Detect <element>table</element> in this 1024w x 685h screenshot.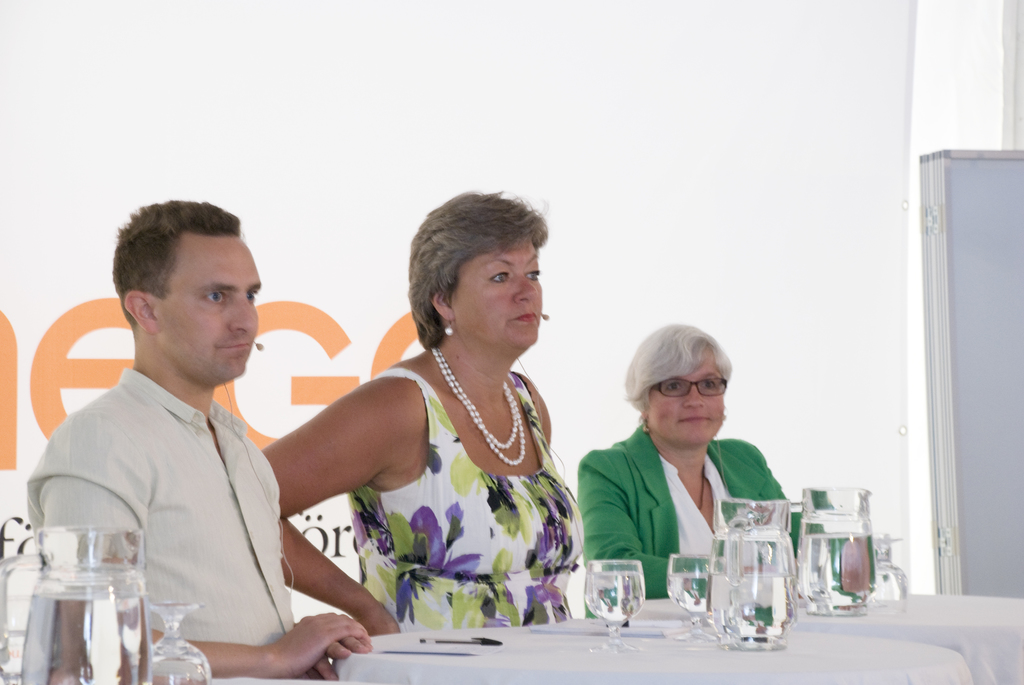
Detection: 333 620 973 684.
